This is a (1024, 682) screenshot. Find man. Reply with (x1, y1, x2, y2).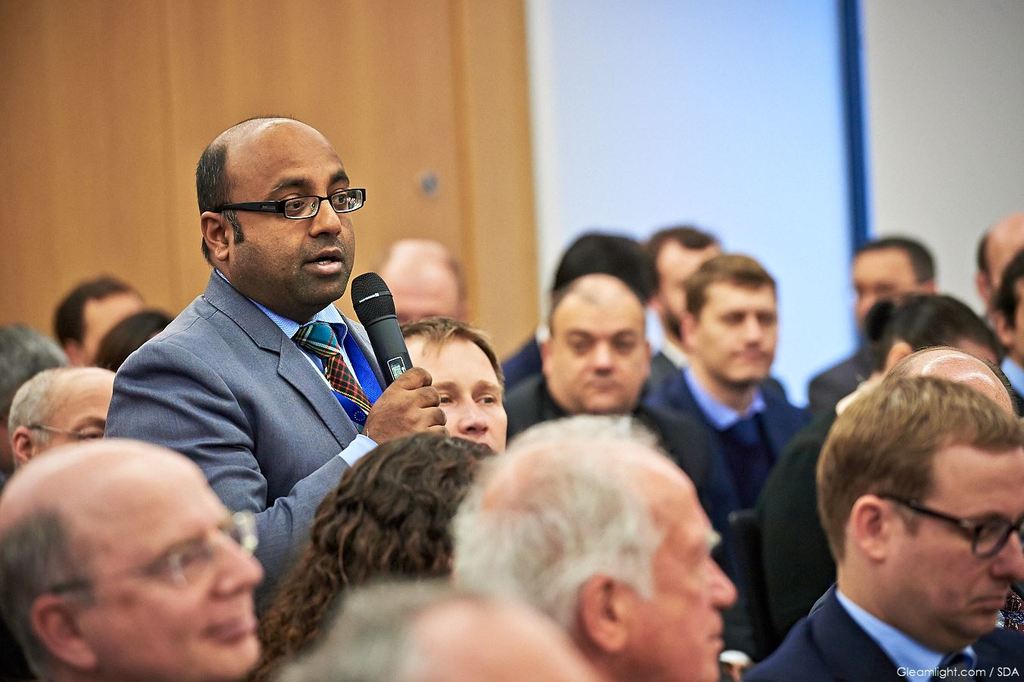
(738, 372, 1023, 681).
